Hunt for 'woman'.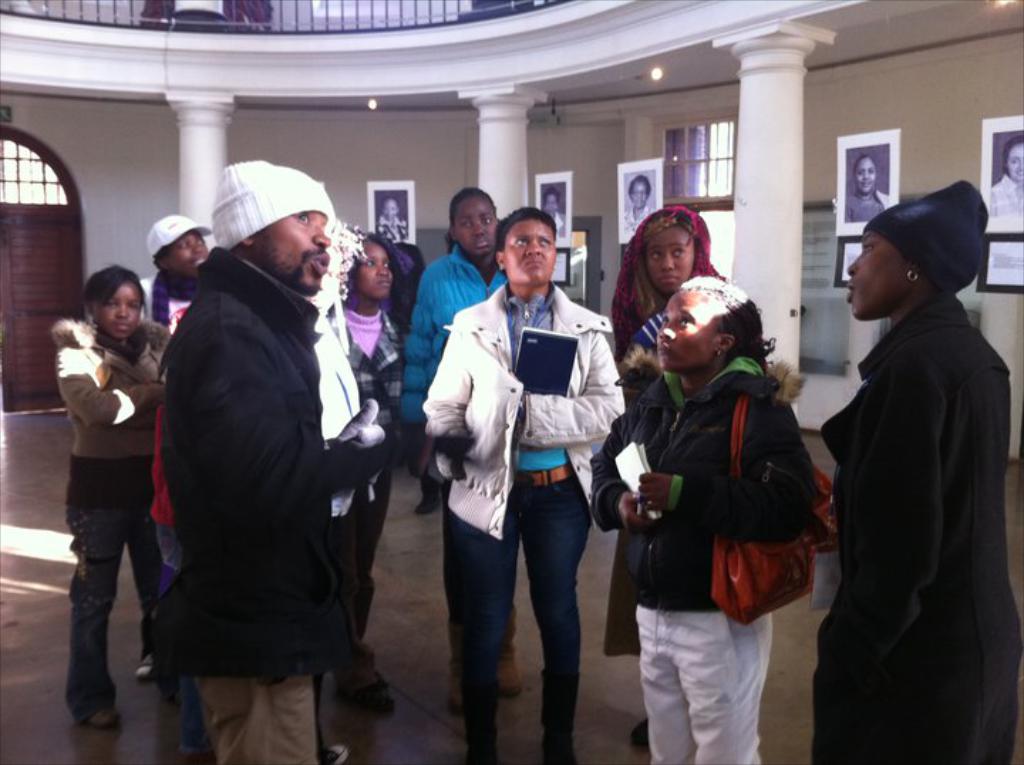
Hunted down at [x1=991, y1=138, x2=1023, y2=220].
